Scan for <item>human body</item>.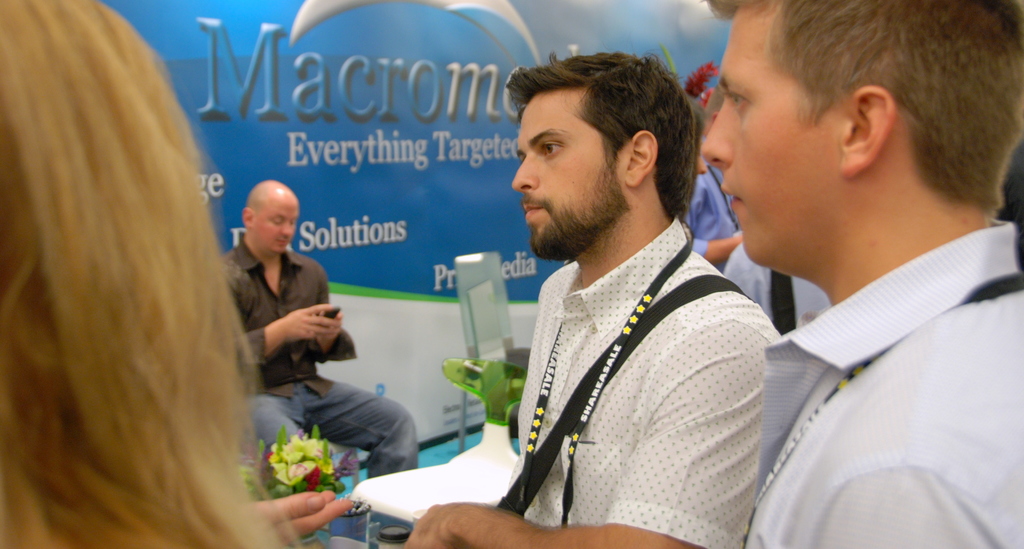
Scan result: Rect(703, 1, 1022, 548).
